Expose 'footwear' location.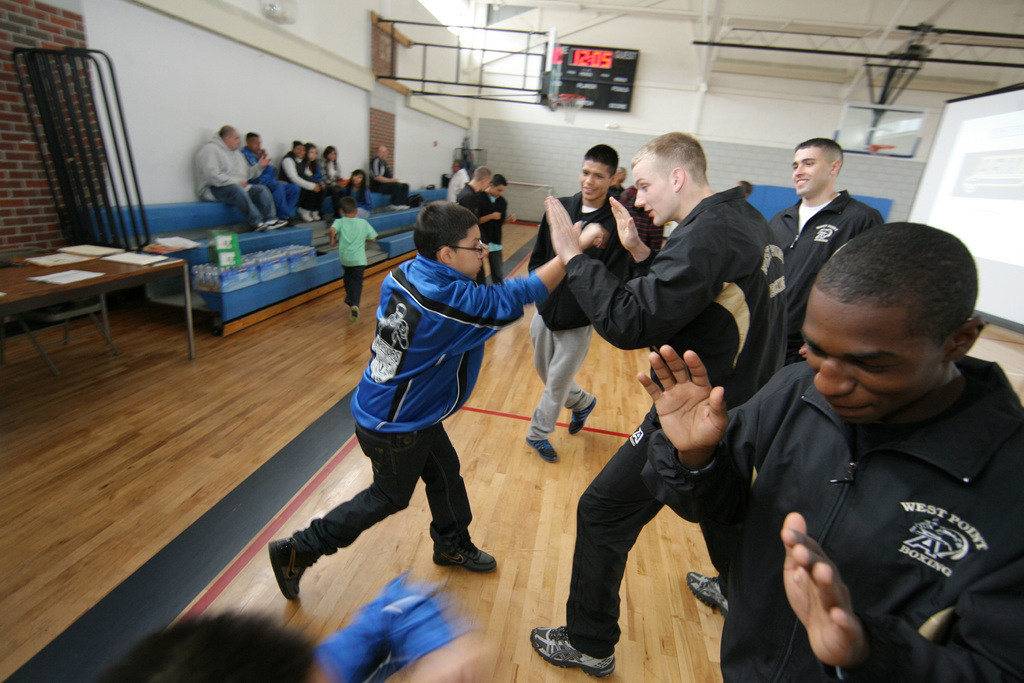
Exposed at (left=429, top=543, right=499, bottom=575).
